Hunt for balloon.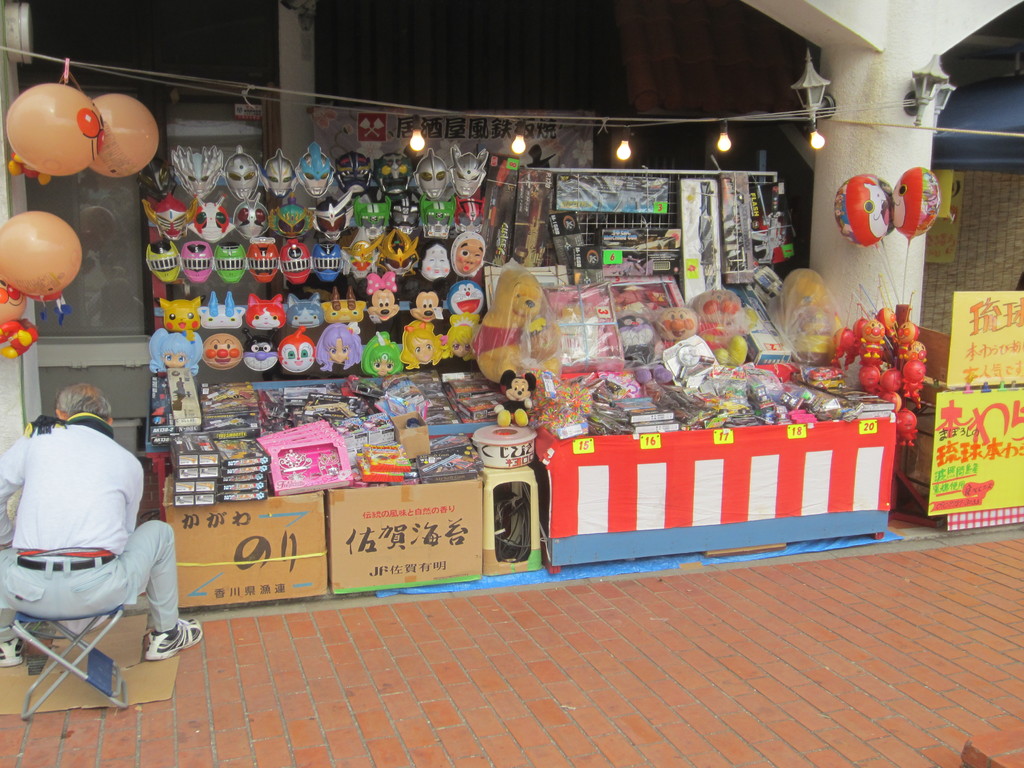
Hunted down at rect(892, 163, 941, 246).
